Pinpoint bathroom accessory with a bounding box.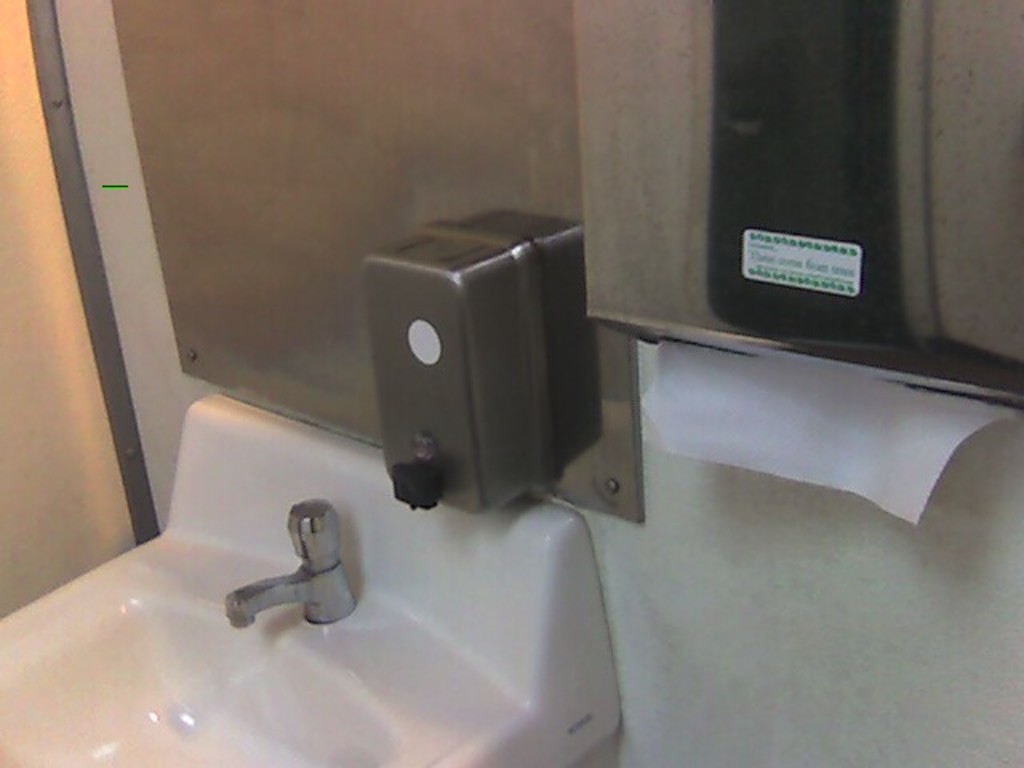
[x1=0, y1=386, x2=627, y2=766].
